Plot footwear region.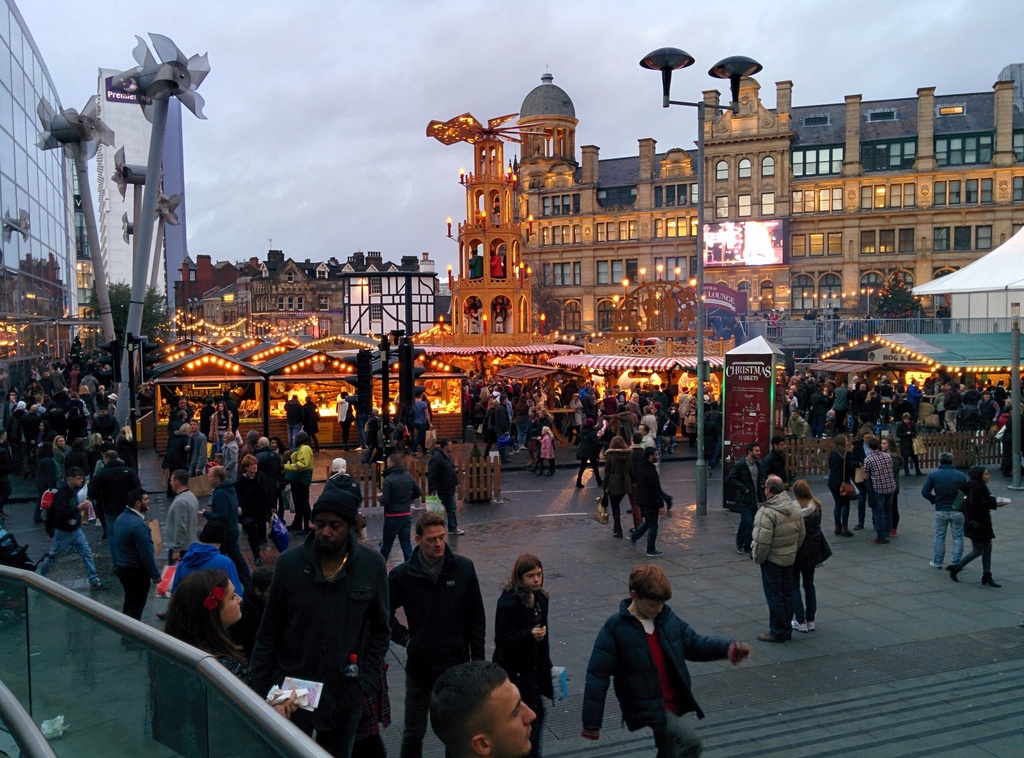
Plotted at crop(449, 526, 467, 537).
